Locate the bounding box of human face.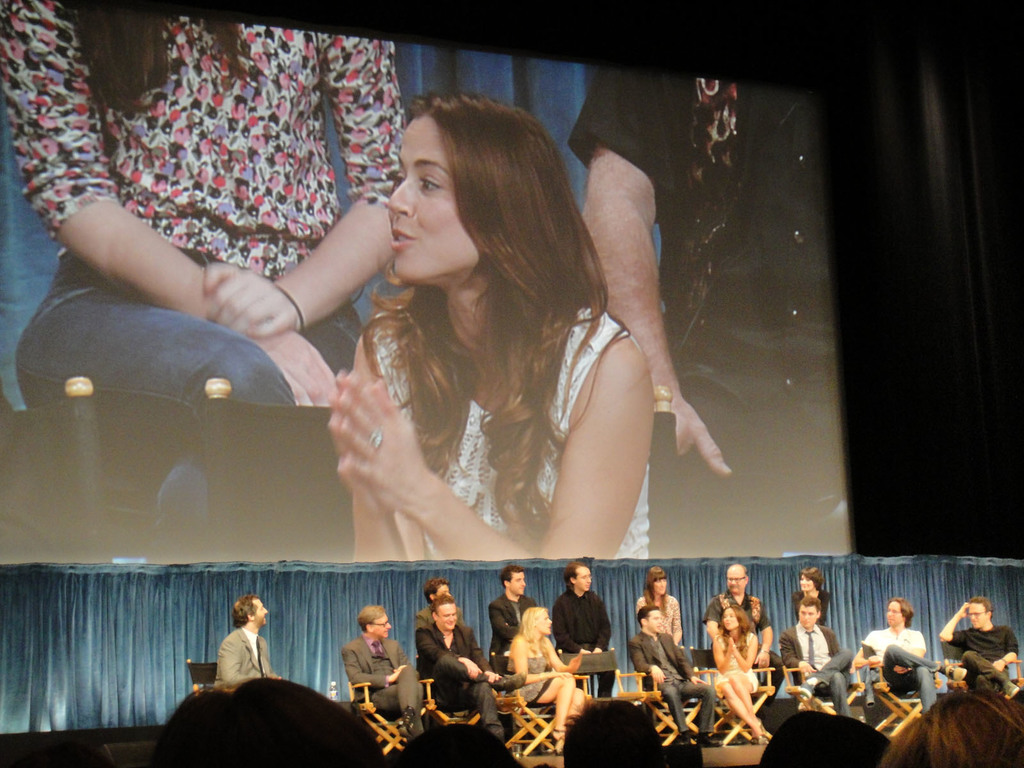
Bounding box: 371 614 394 639.
